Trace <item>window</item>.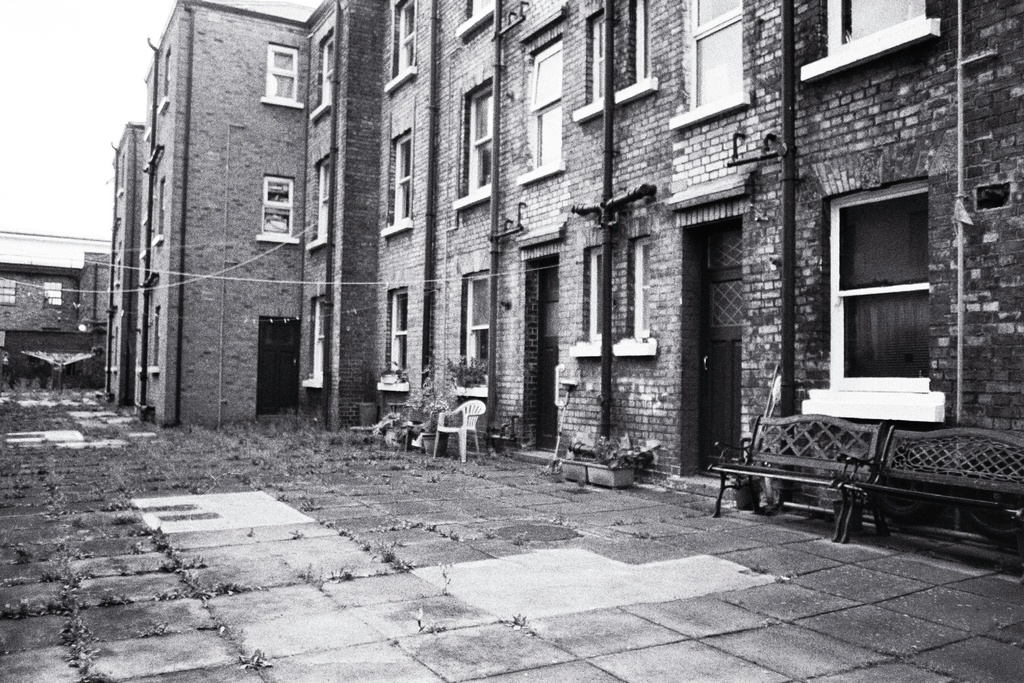
Traced to 584,247,603,343.
